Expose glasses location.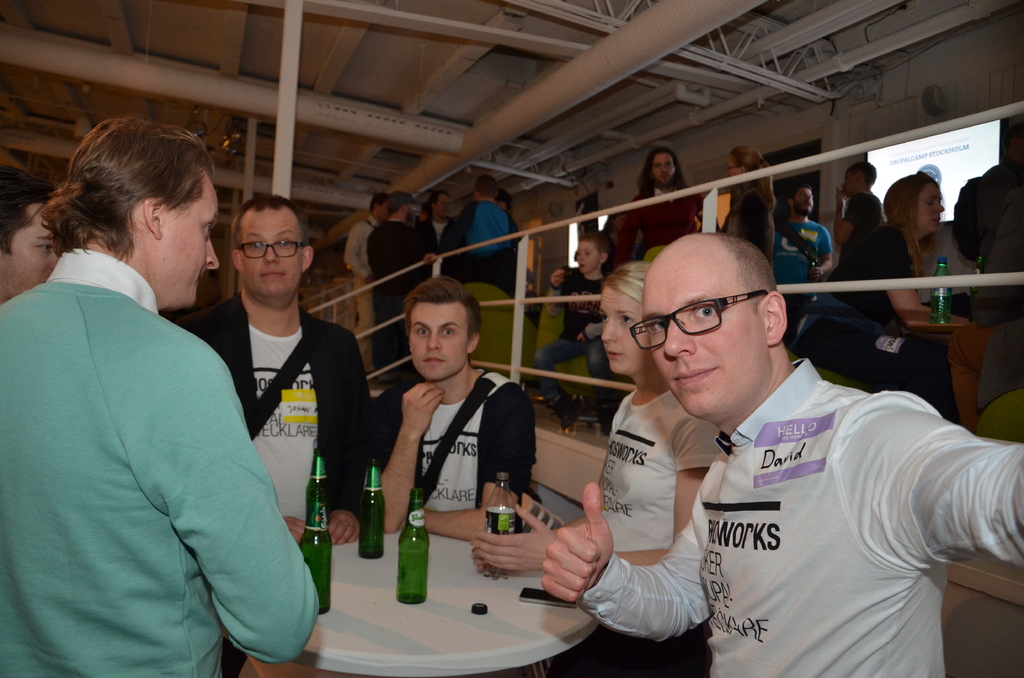
Exposed at box=[624, 282, 779, 351].
